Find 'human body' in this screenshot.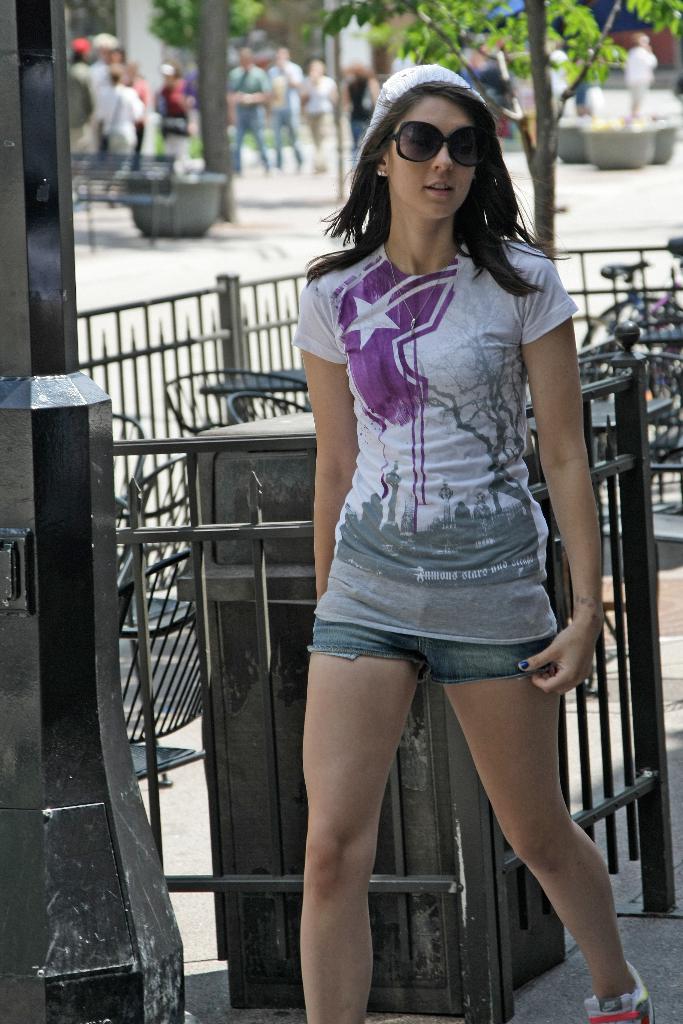
The bounding box for 'human body' is [x1=299, y1=56, x2=336, y2=179].
